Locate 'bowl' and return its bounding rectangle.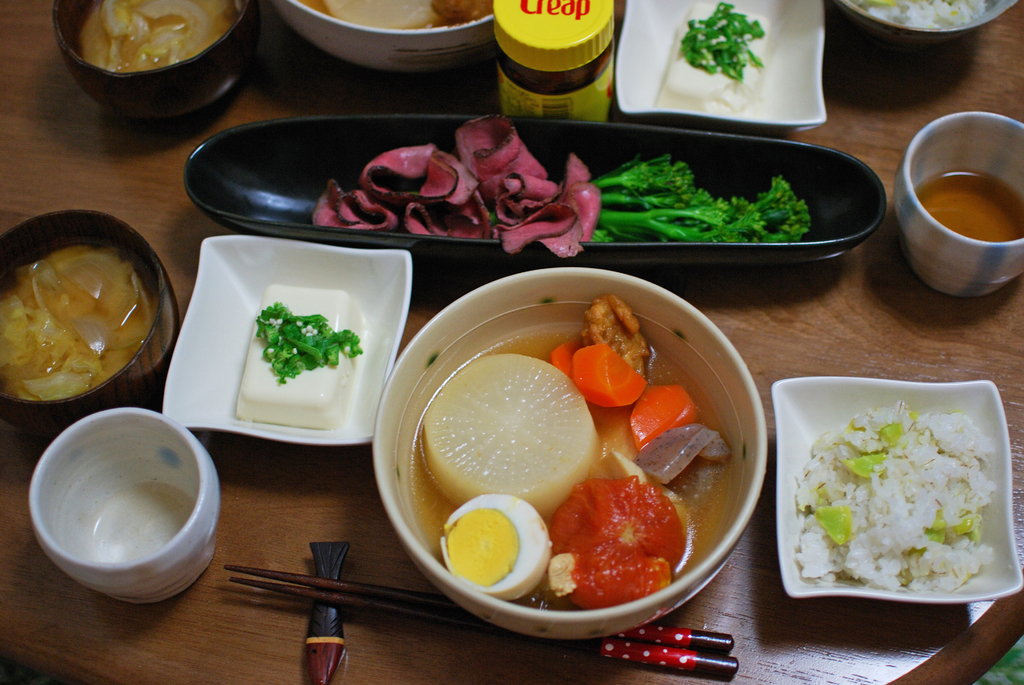
<box>836,0,1016,46</box>.
